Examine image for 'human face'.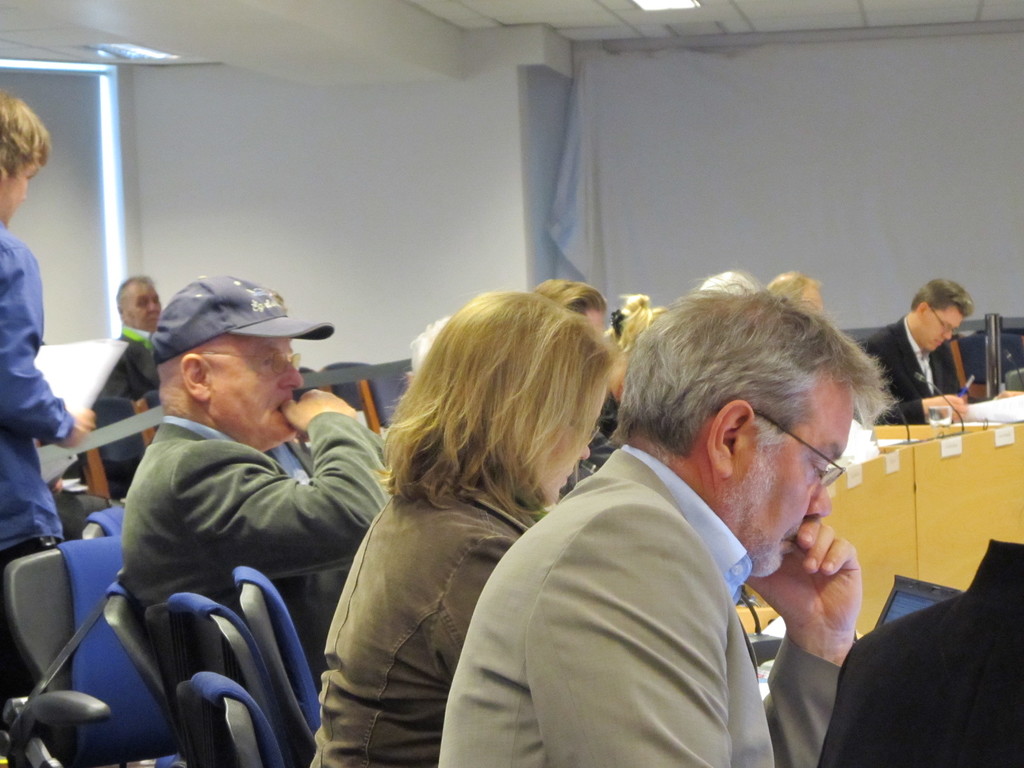
Examination result: bbox(733, 384, 847, 585).
